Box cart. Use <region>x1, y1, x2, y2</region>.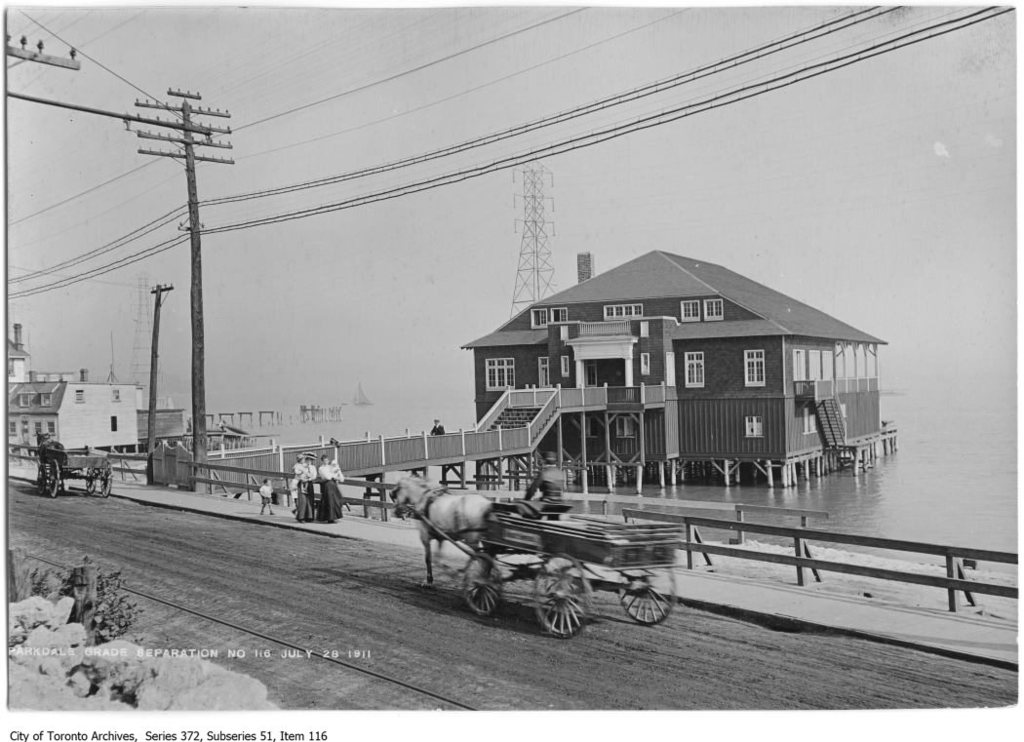
<region>32, 444, 114, 496</region>.
